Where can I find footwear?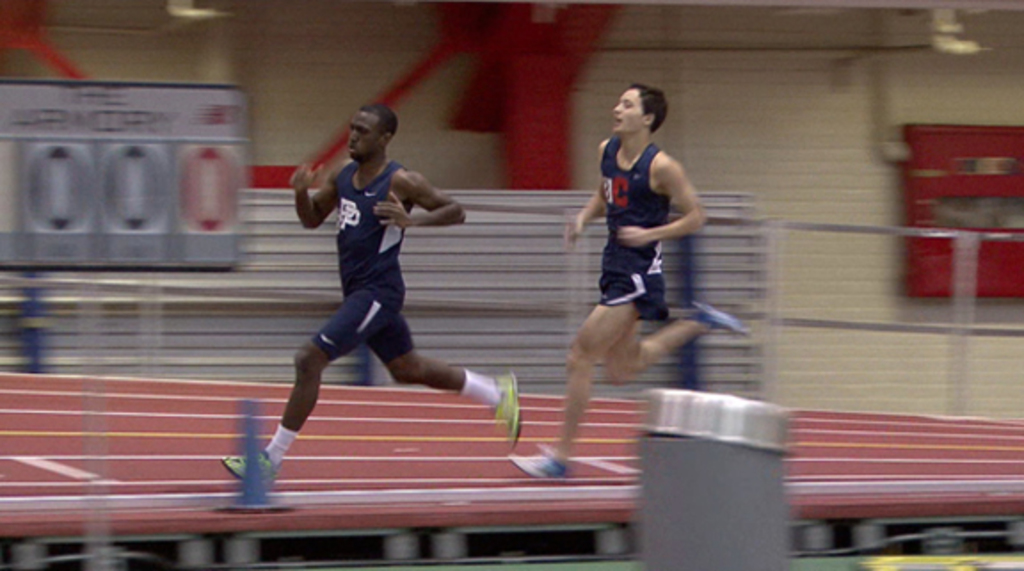
You can find it at bbox=[688, 299, 748, 340].
